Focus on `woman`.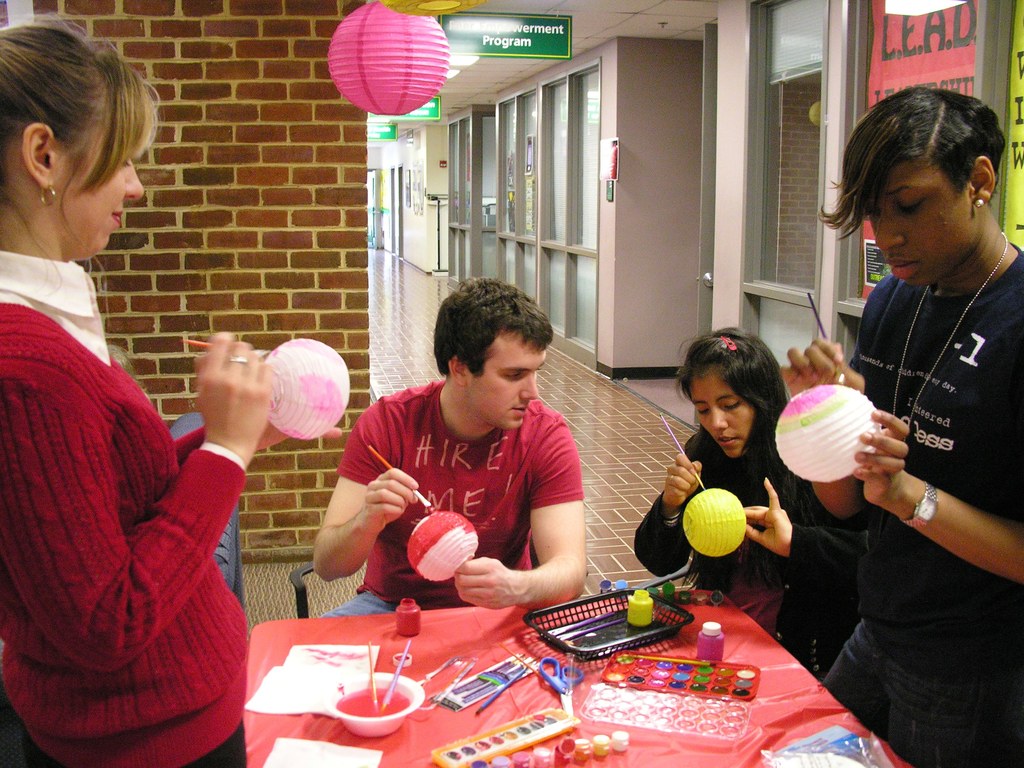
Focused at crop(631, 326, 867, 679).
